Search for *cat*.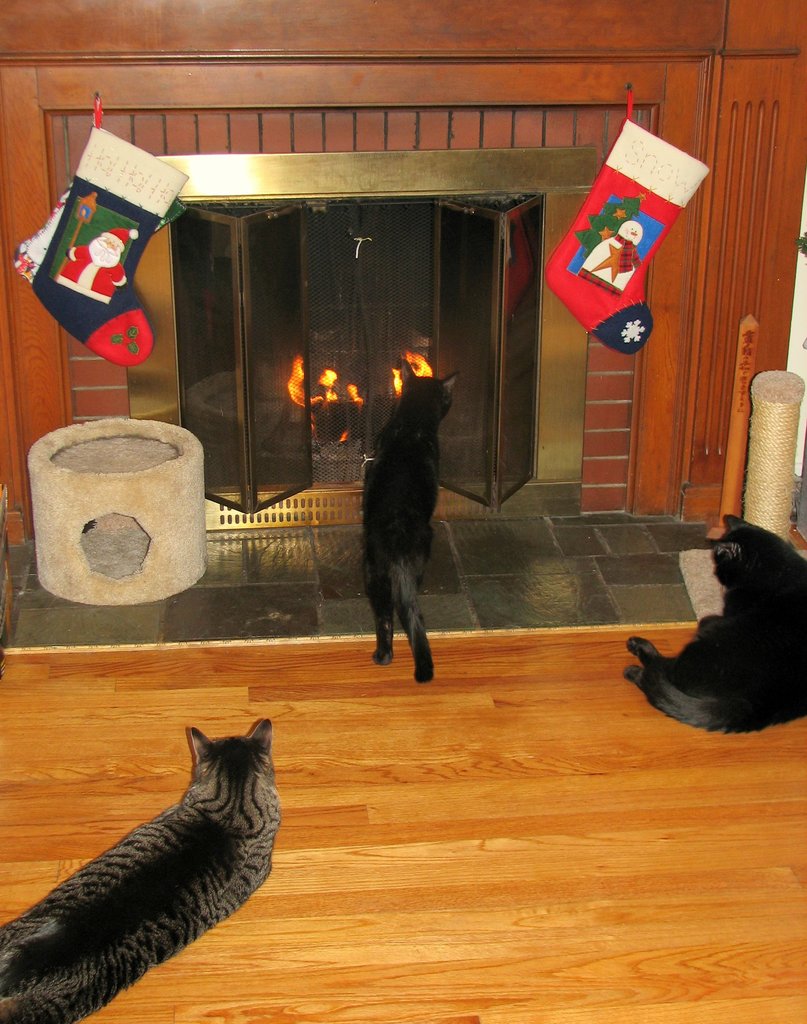
Found at pyautogui.locateOnScreen(623, 515, 806, 742).
